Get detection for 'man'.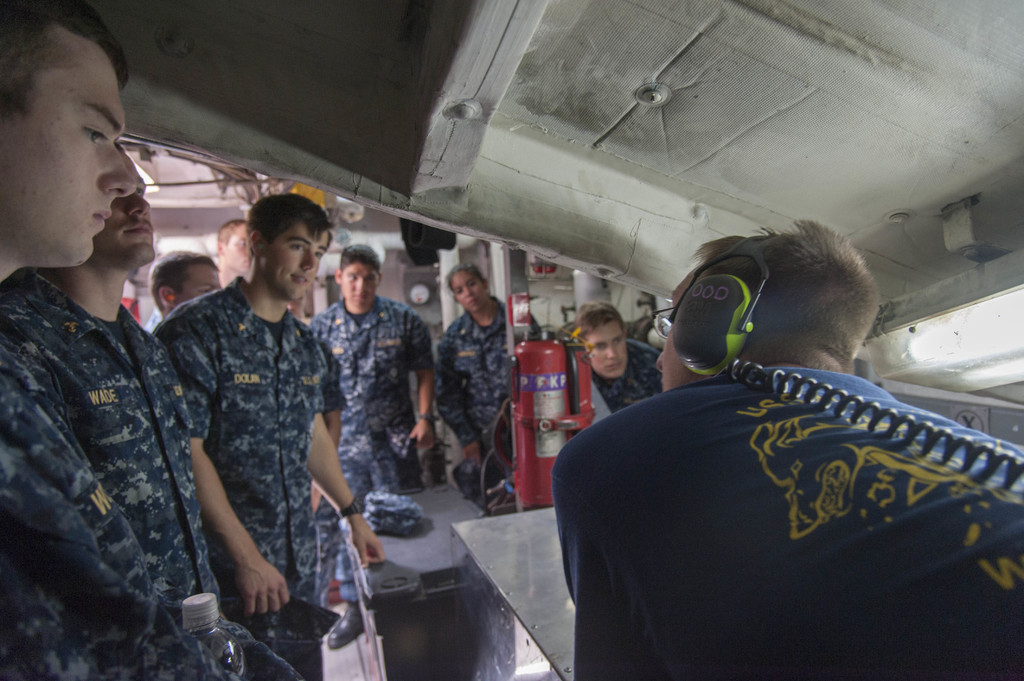
Detection: (x1=210, y1=218, x2=252, y2=284).
